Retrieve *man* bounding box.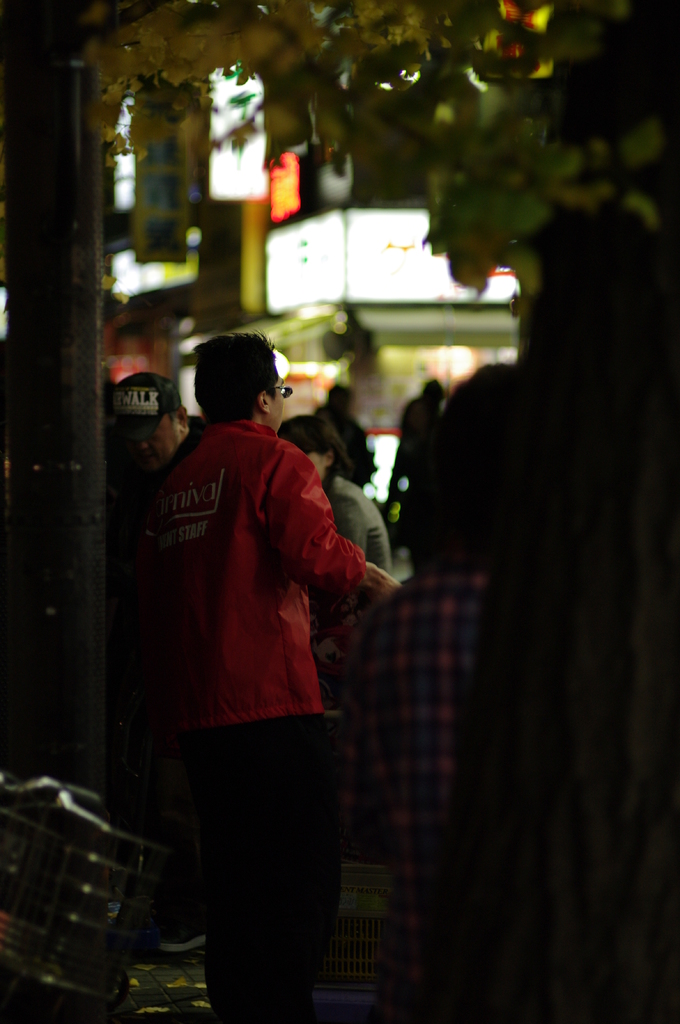
Bounding box: [x1=110, y1=373, x2=253, y2=938].
